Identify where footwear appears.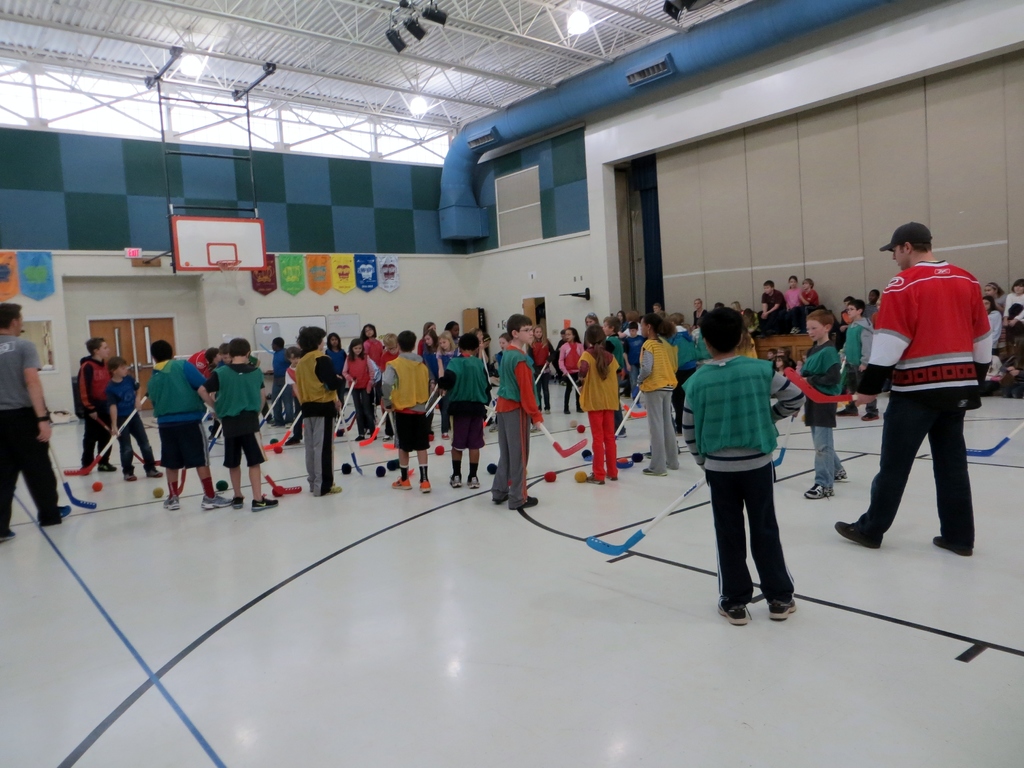
Appears at 861 412 879 423.
